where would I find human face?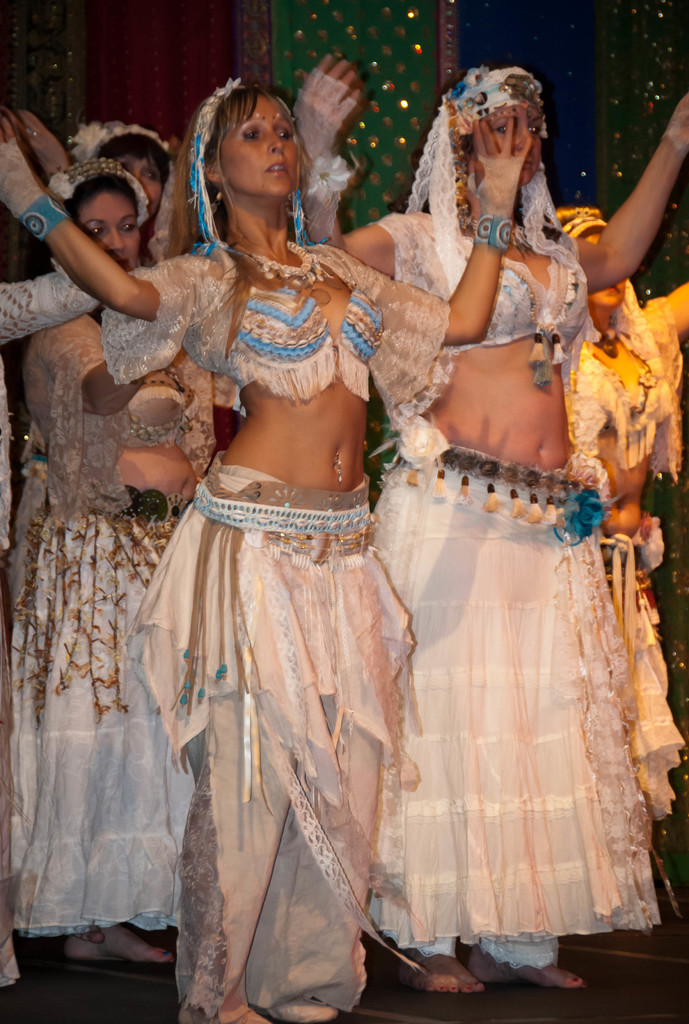
At left=97, top=148, right=167, bottom=207.
